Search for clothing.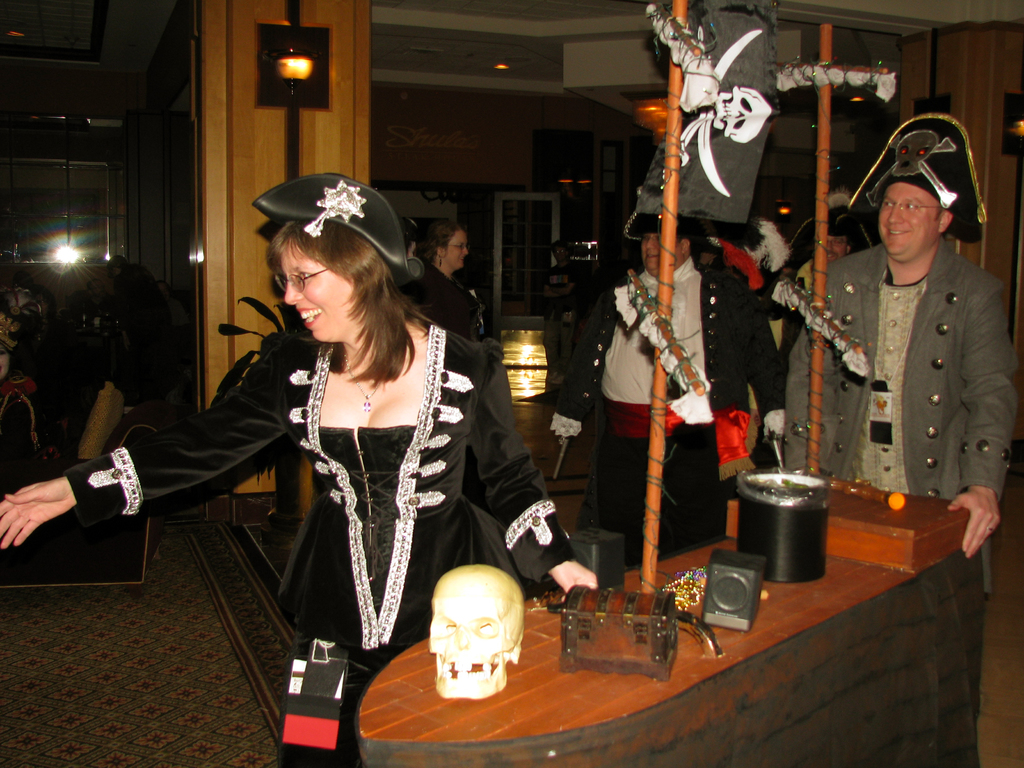
Found at detection(67, 314, 588, 753).
